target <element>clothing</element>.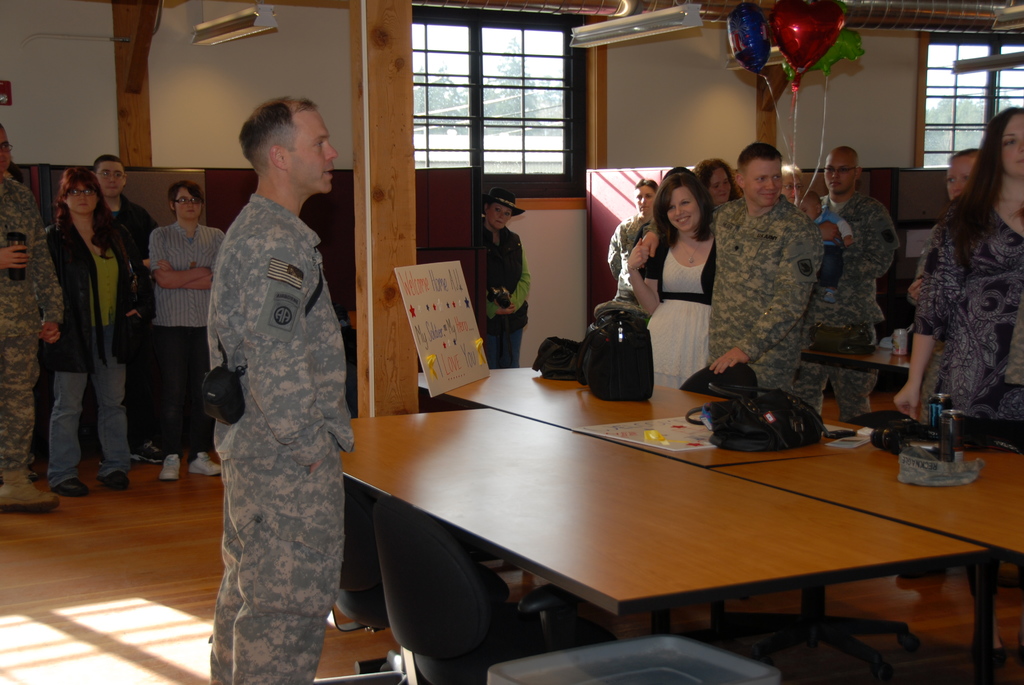
Target region: box=[913, 201, 1023, 430].
